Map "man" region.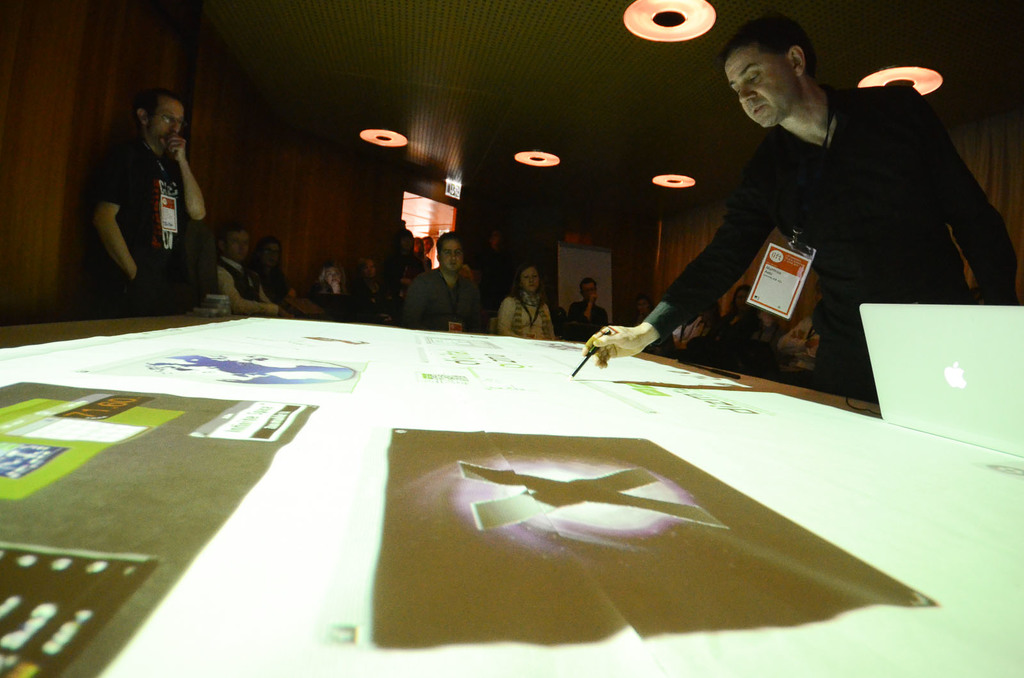
Mapped to region(104, 90, 216, 299).
